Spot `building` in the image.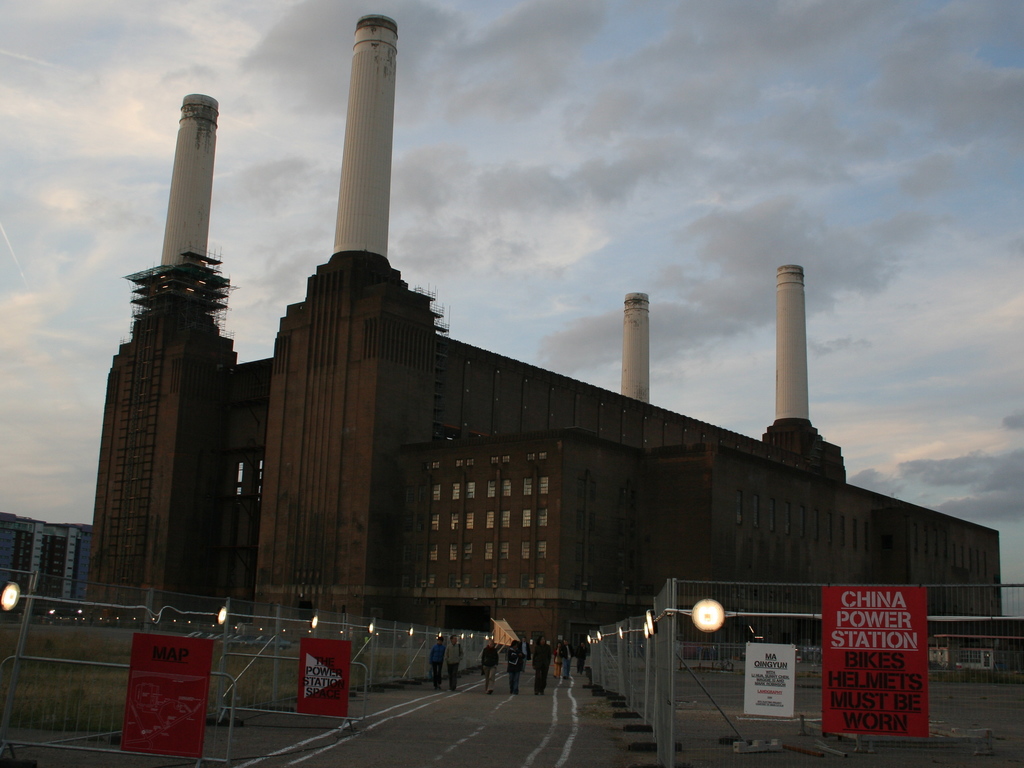
`building` found at bbox(0, 514, 93, 616).
